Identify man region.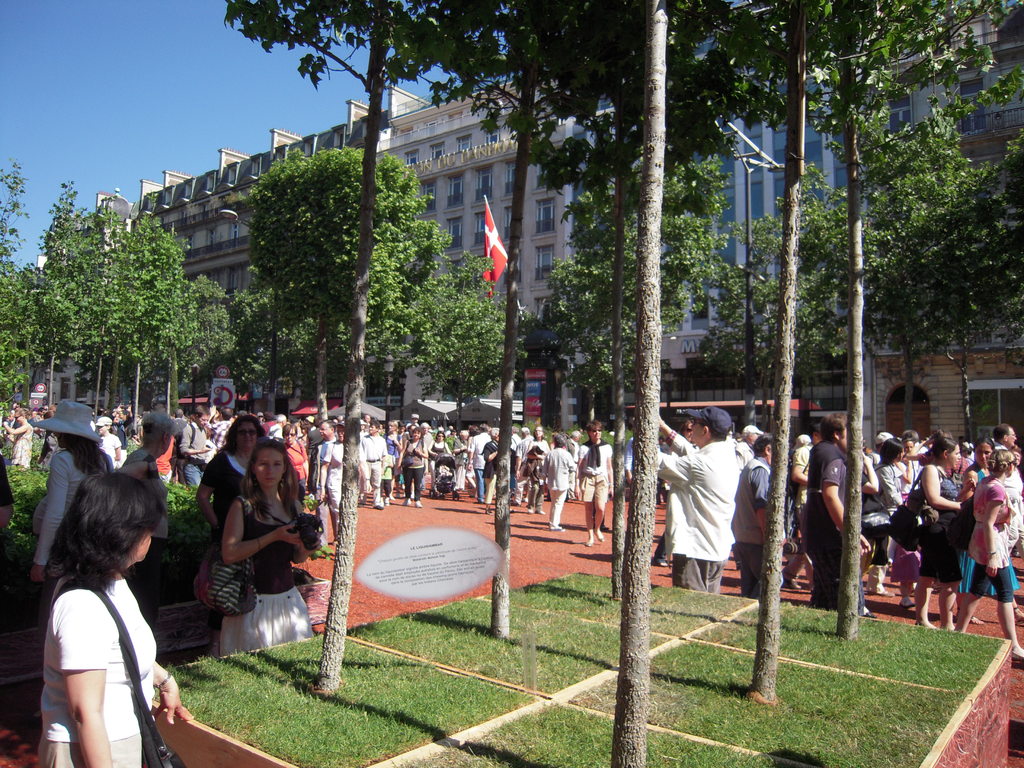
Region: <bbox>738, 423, 760, 469</bbox>.
